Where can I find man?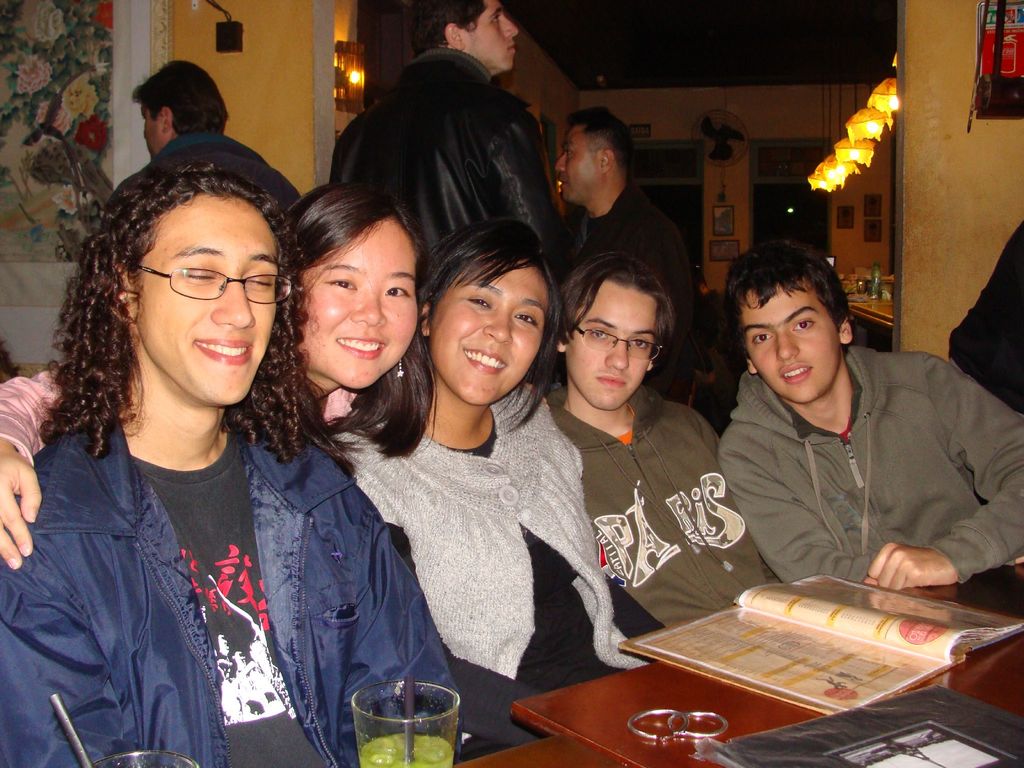
You can find it at region(0, 154, 486, 767).
